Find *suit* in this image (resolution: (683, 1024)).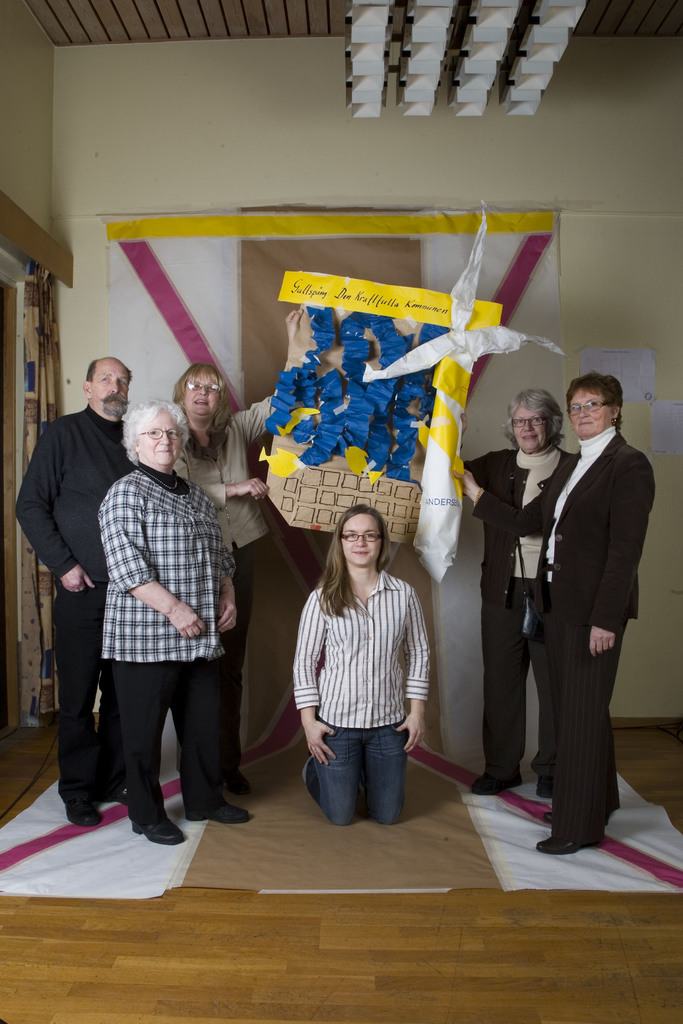
pyautogui.locateOnScreen(498, 366, 656, 857).
